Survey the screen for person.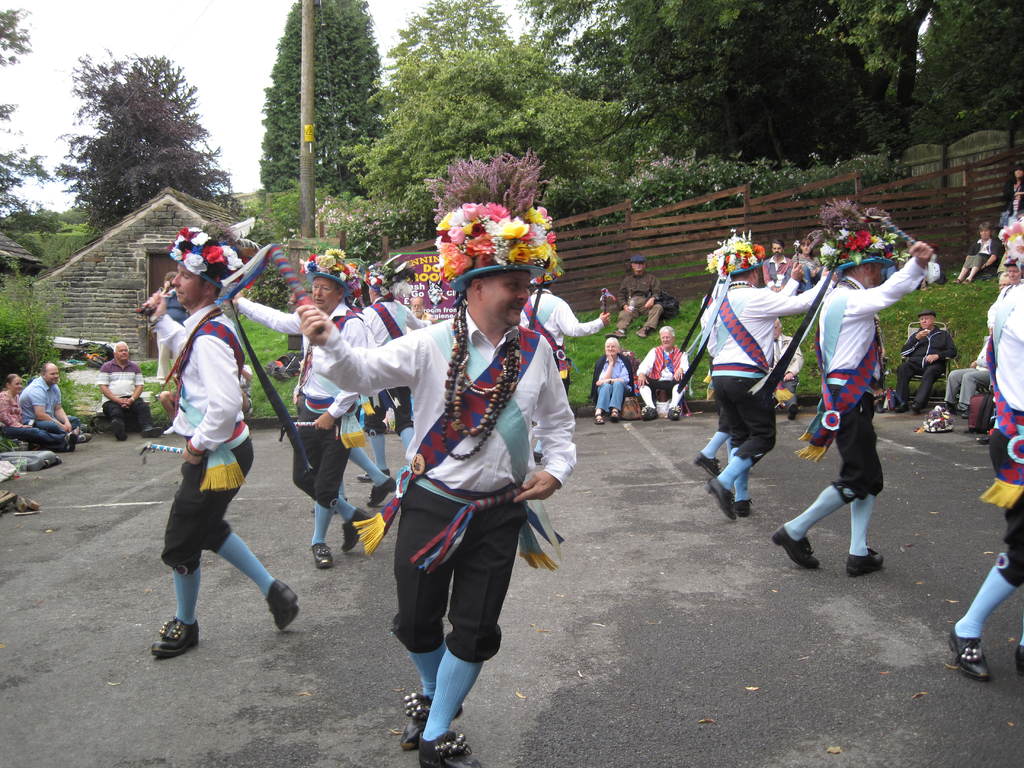
Survey found: left=93, top=339, right=164, bottom=442.
